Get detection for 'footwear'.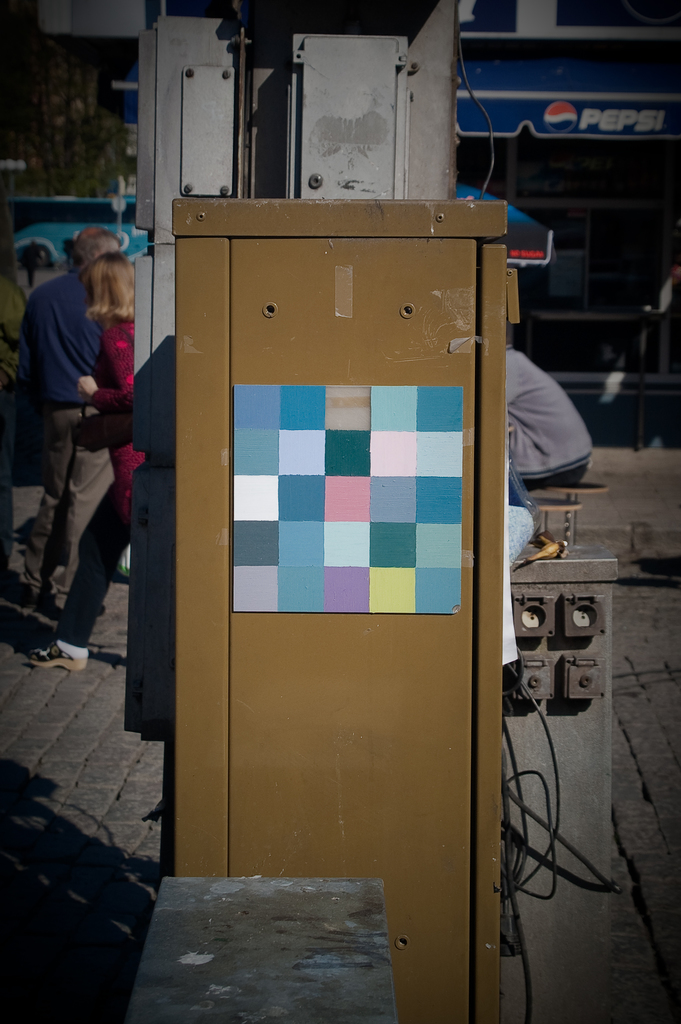
Detection: bbox=[35, 588, 70, 612].
